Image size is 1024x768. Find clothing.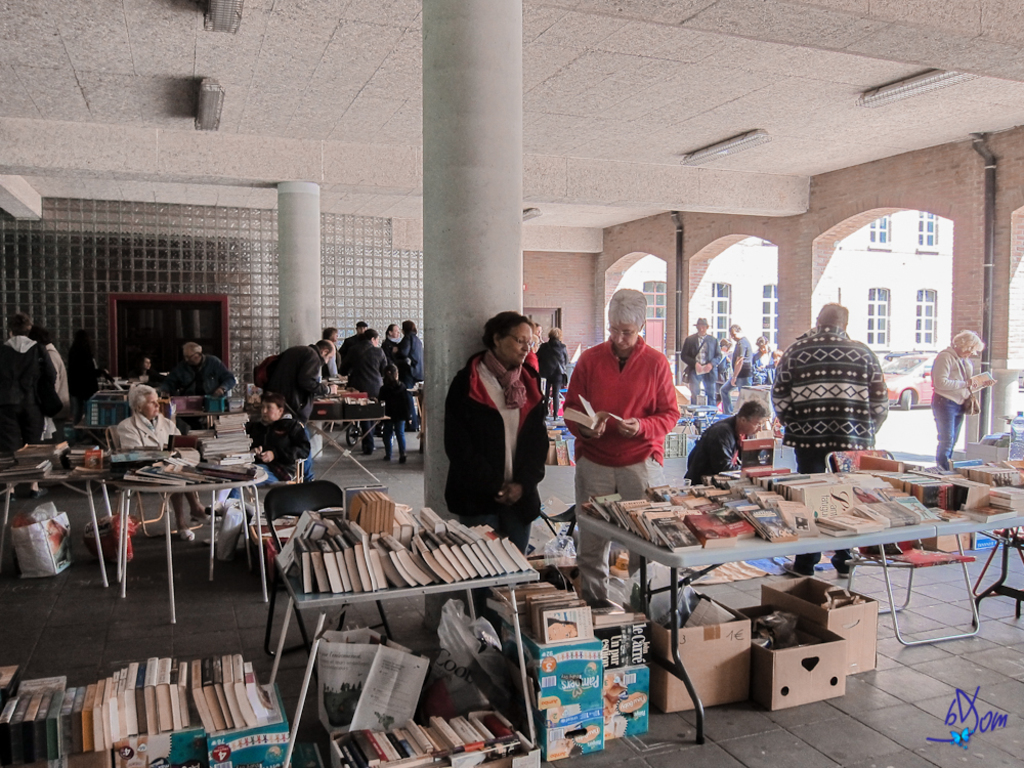
bbox(189, 417, 315, 511).
